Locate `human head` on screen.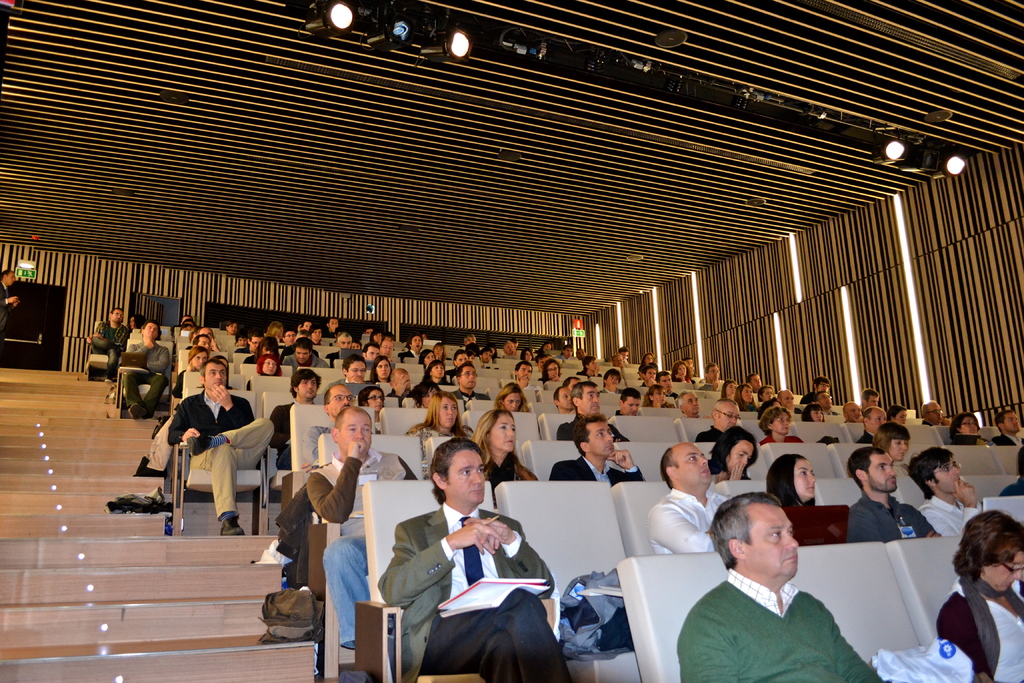
On screen at detection(497, 383, 526, 413).
